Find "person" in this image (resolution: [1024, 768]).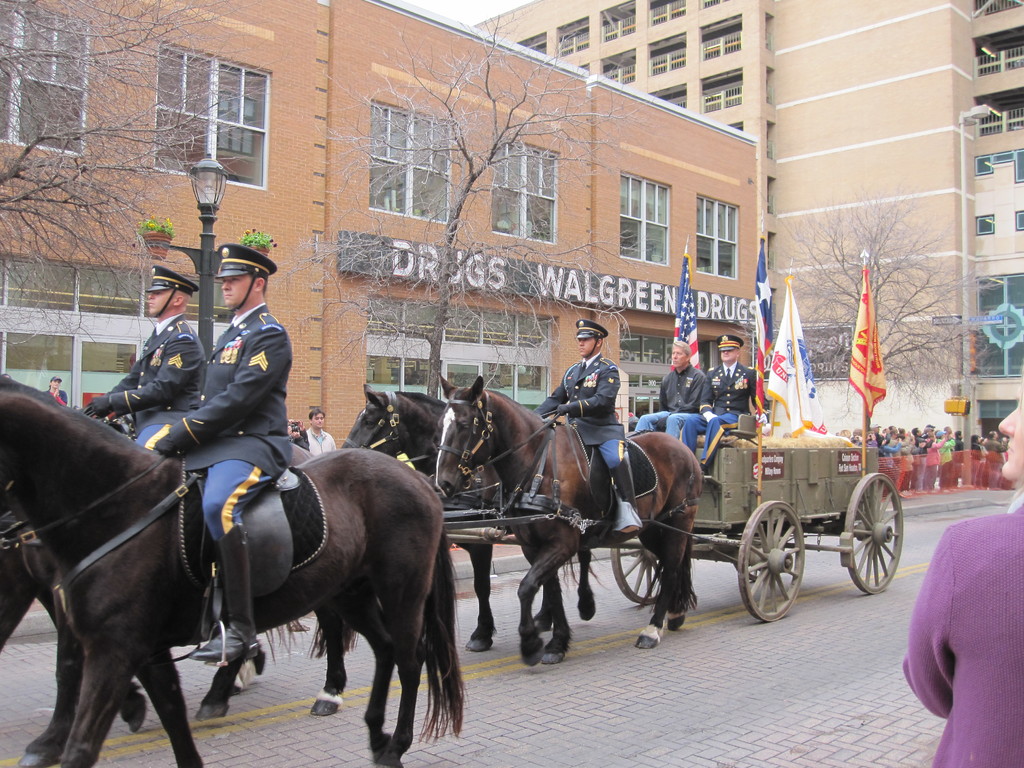
<region>676, 336, 769, 479</region>.
